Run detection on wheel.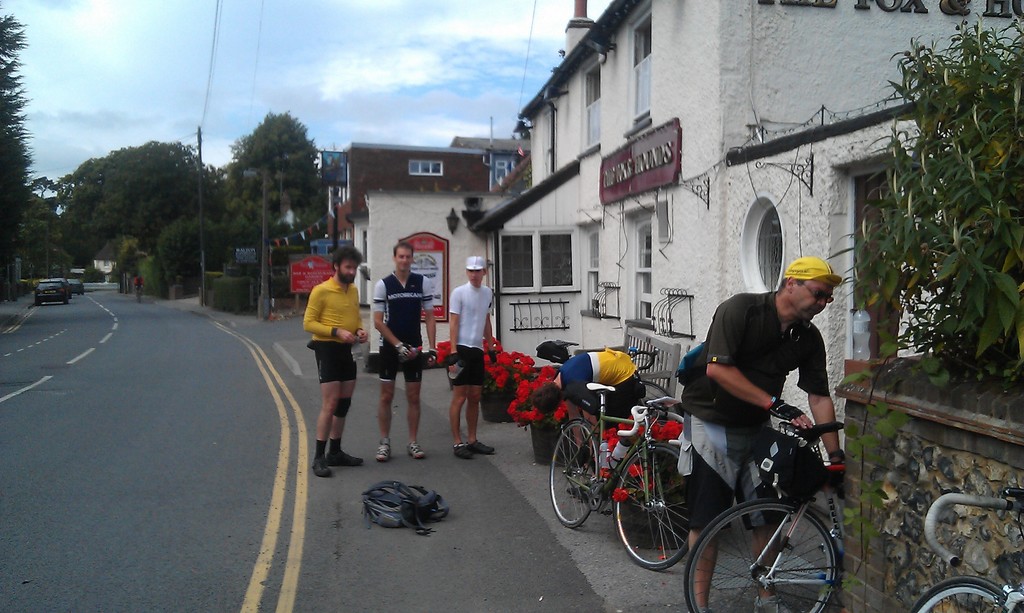
Result: left=63, top=299, right=69, bottom=306.
